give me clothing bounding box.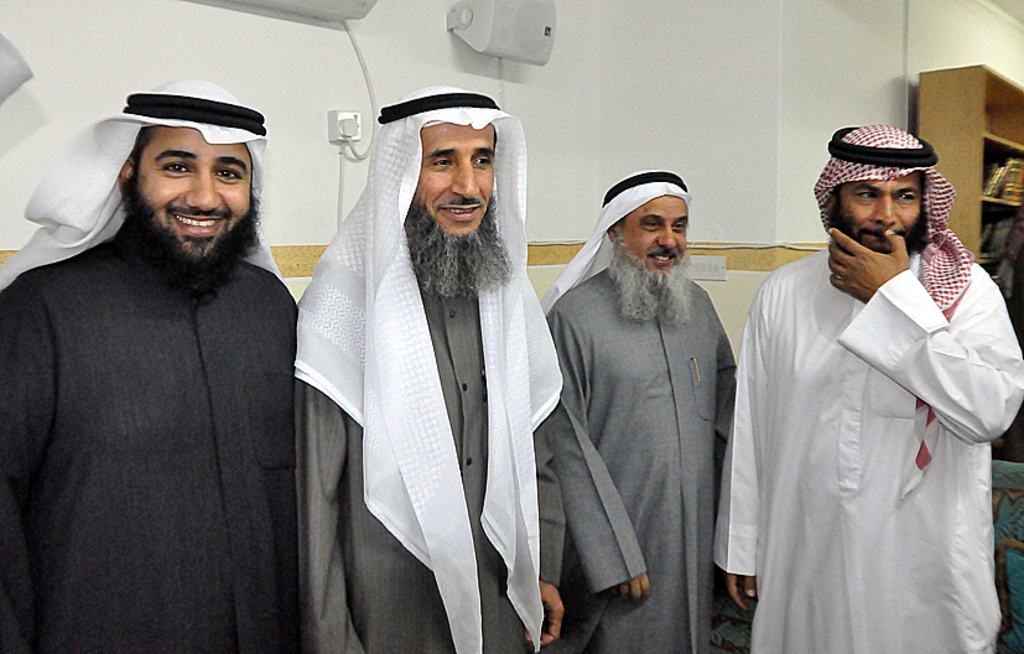
<box>300,251,597,653</box>.
